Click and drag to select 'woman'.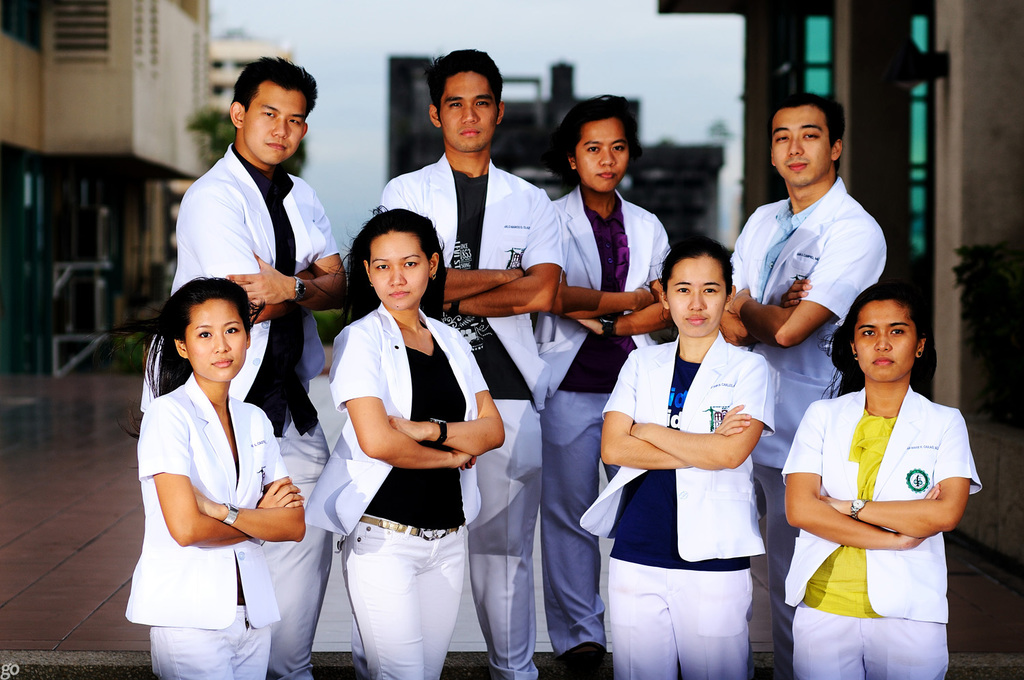
Selection: 124:273:308:679.
